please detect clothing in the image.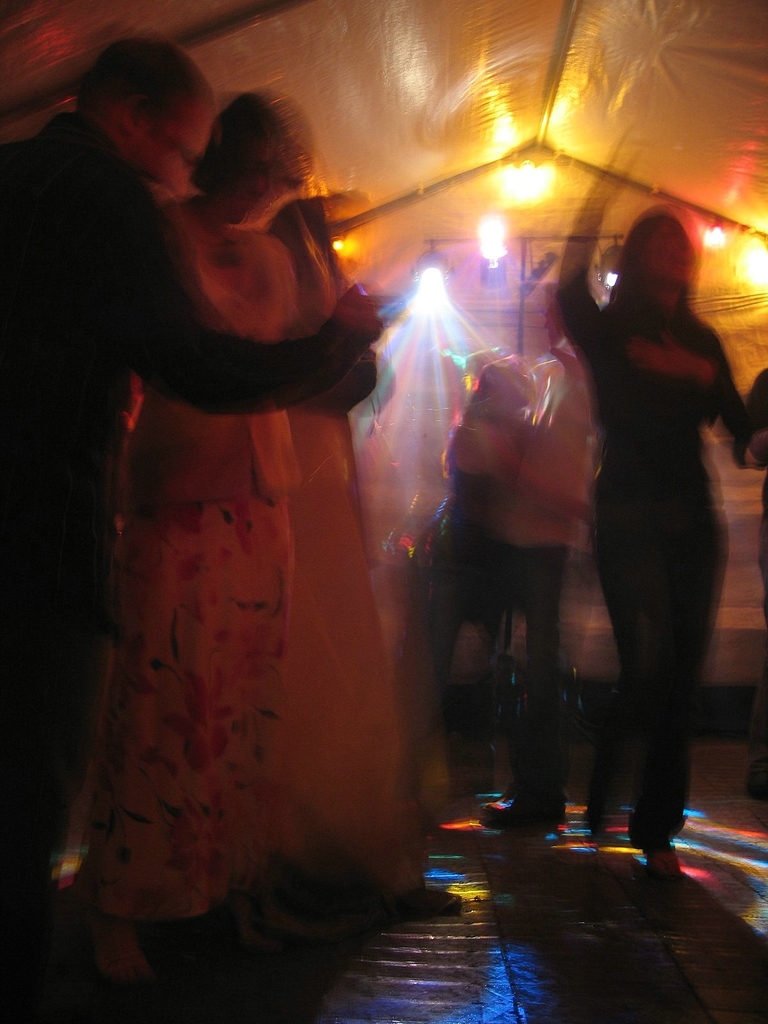
Rect(67, 195, 420, 956).
